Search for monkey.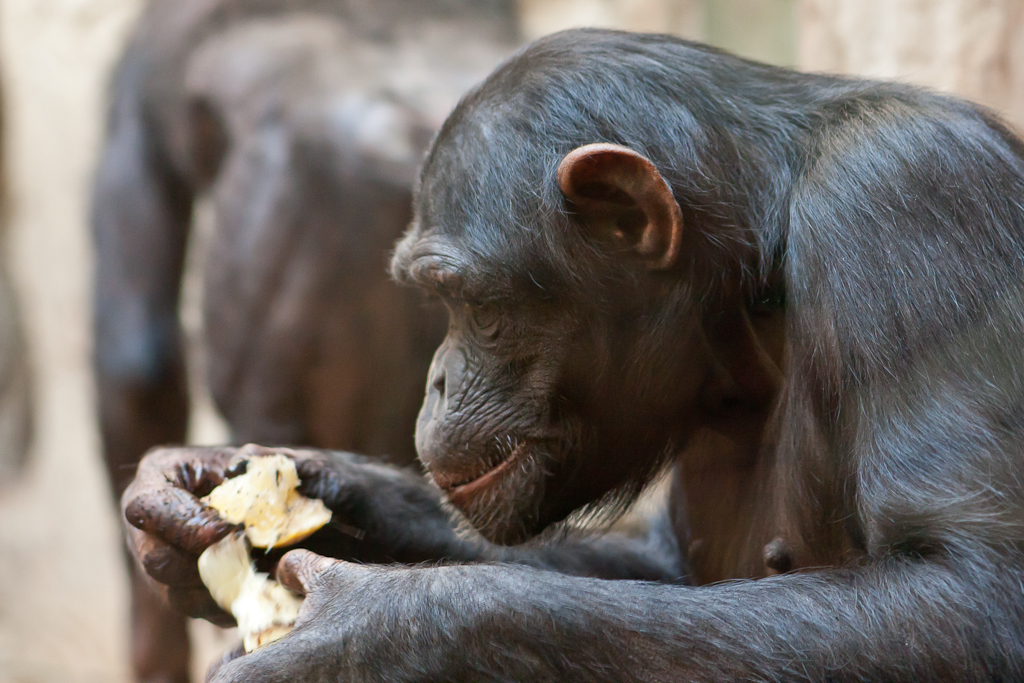
Found at bbox(207, 25, 1016, 681).
